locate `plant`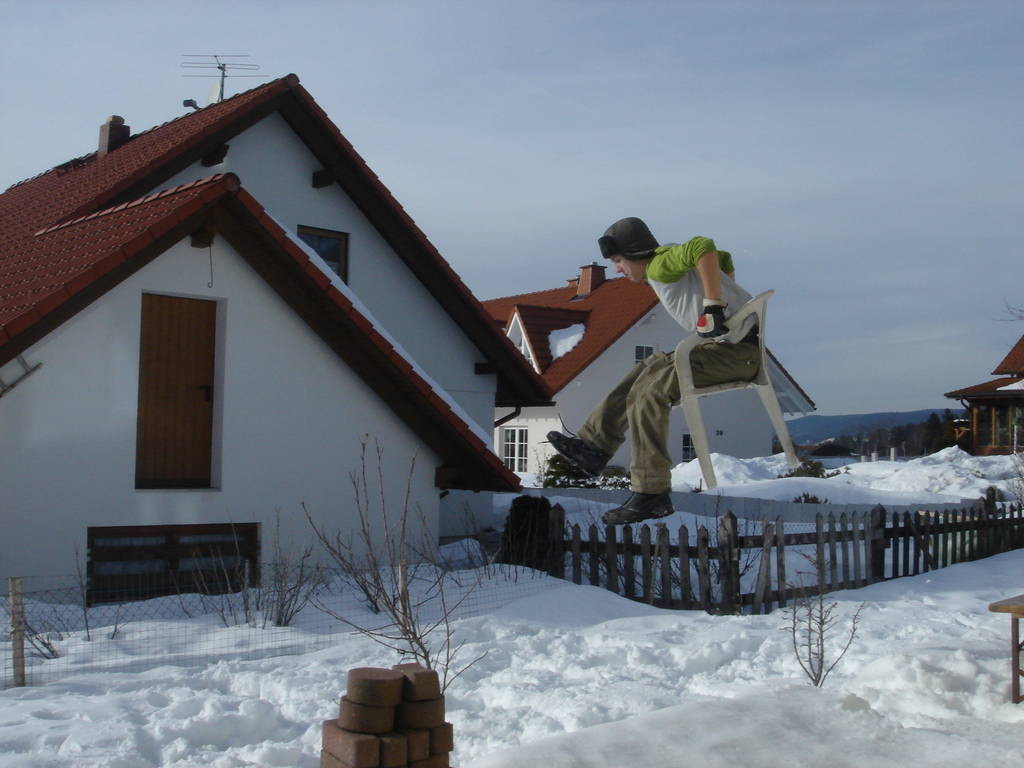
483, 497, 769, 616
